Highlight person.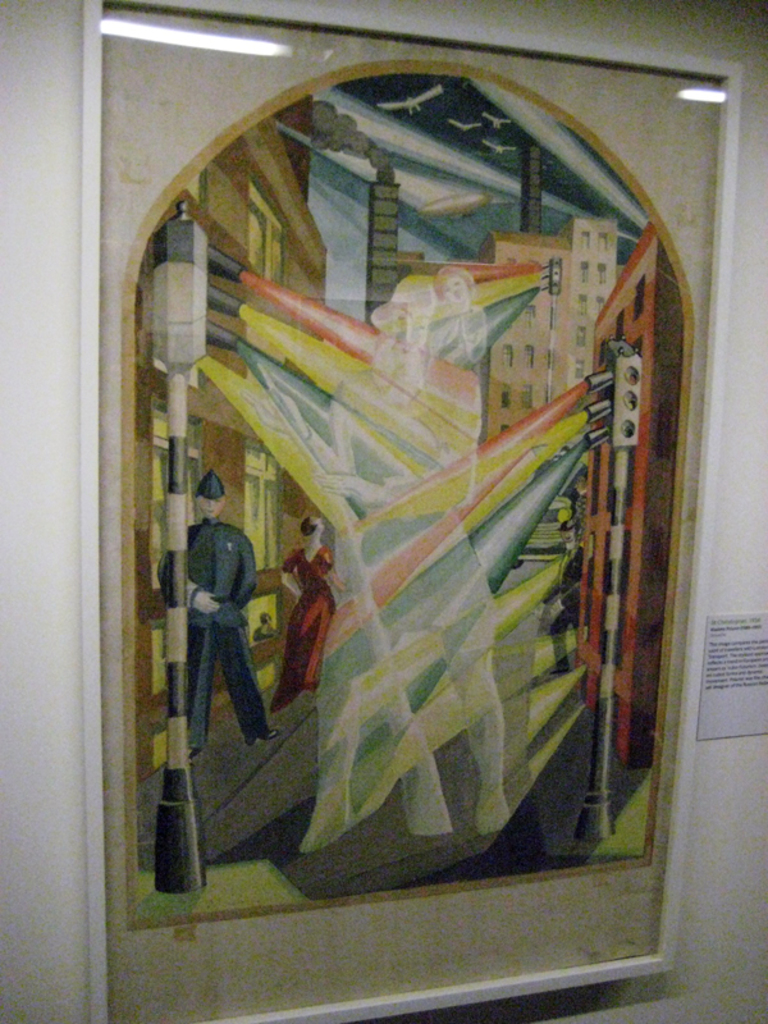
Highlighted region: rect(424, 269, 488, 511).
